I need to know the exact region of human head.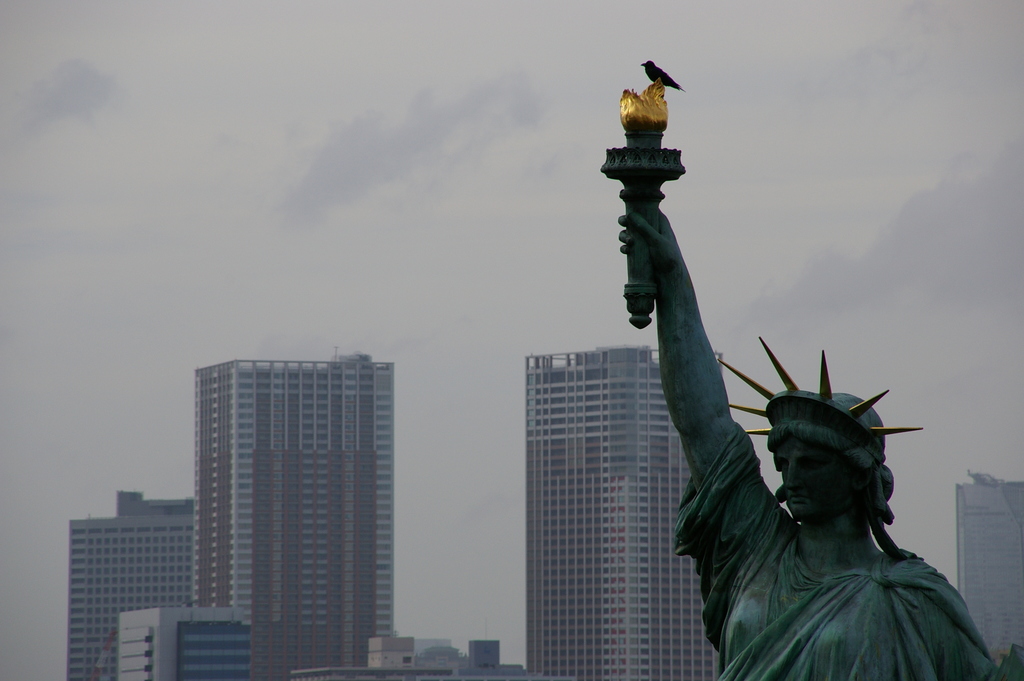
Region: detection(765, 378, 922, 546).
